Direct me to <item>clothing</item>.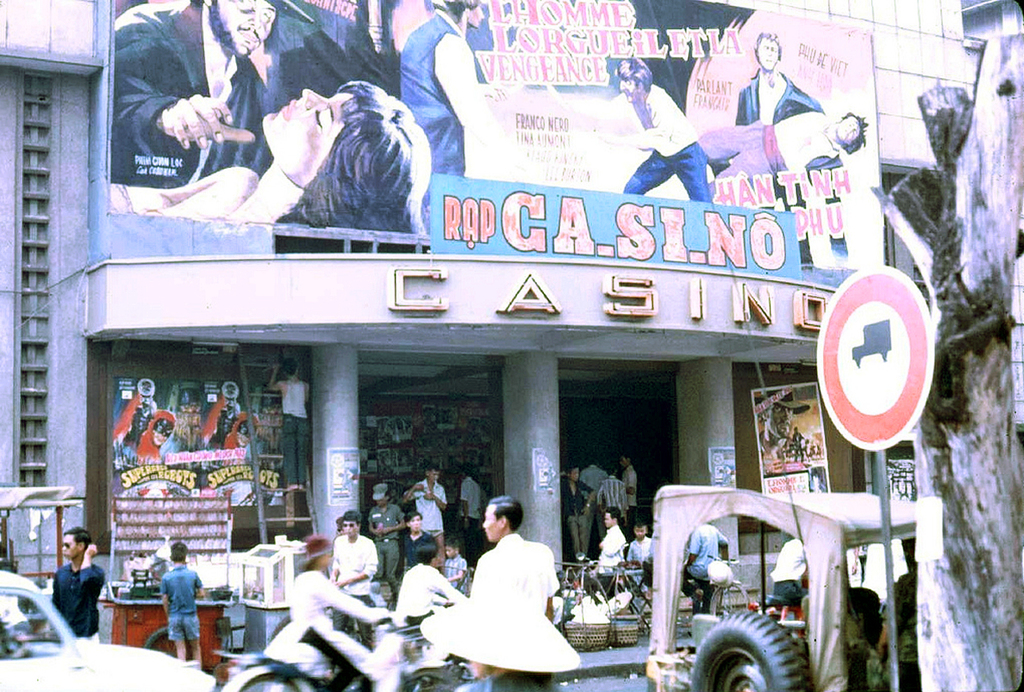
Direction: 562 480 595 566.
